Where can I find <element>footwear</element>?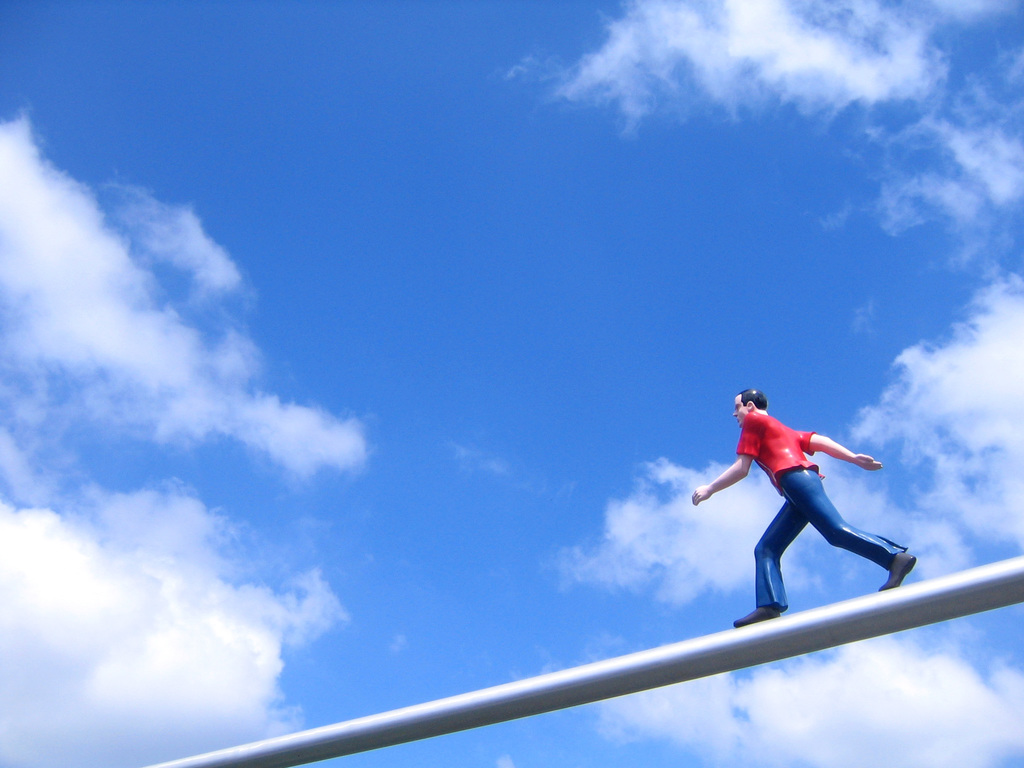
You can find it at select_region(883, 549, 918, 589).
